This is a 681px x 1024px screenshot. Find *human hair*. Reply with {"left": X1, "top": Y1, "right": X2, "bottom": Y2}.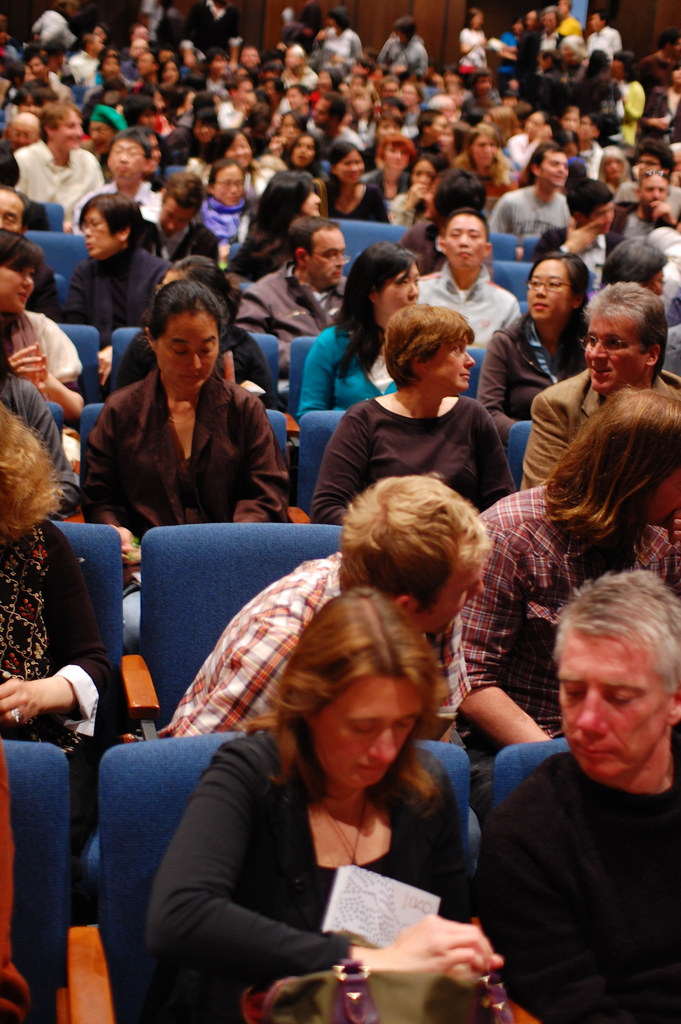
{"left": 630, "top": 138, "right": 676, "bottom": 180}.
